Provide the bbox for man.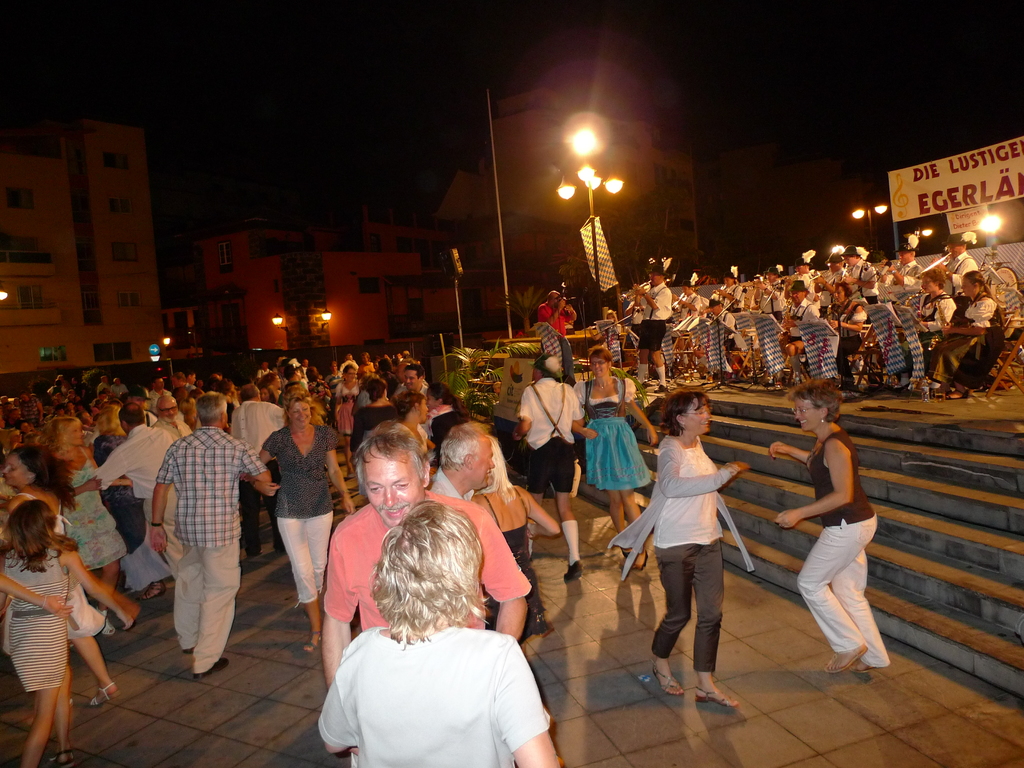
x1=319, y1=421, x2=531, y2=767.
